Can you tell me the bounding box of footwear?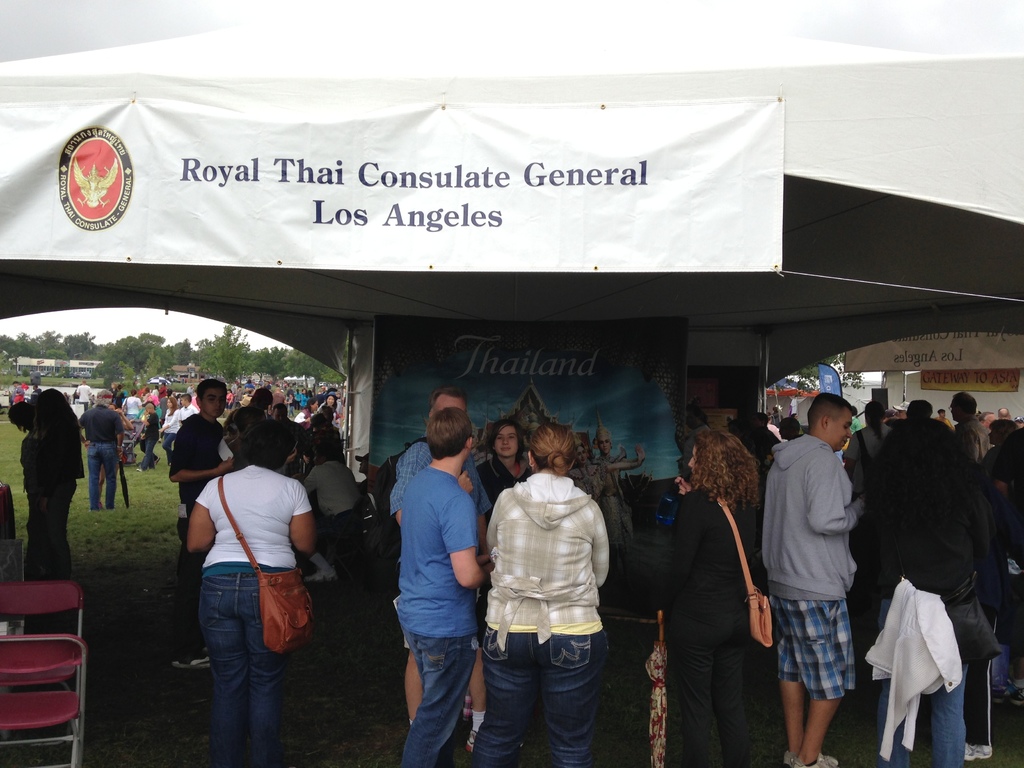
bbox=(155, 456, 160, 463).
